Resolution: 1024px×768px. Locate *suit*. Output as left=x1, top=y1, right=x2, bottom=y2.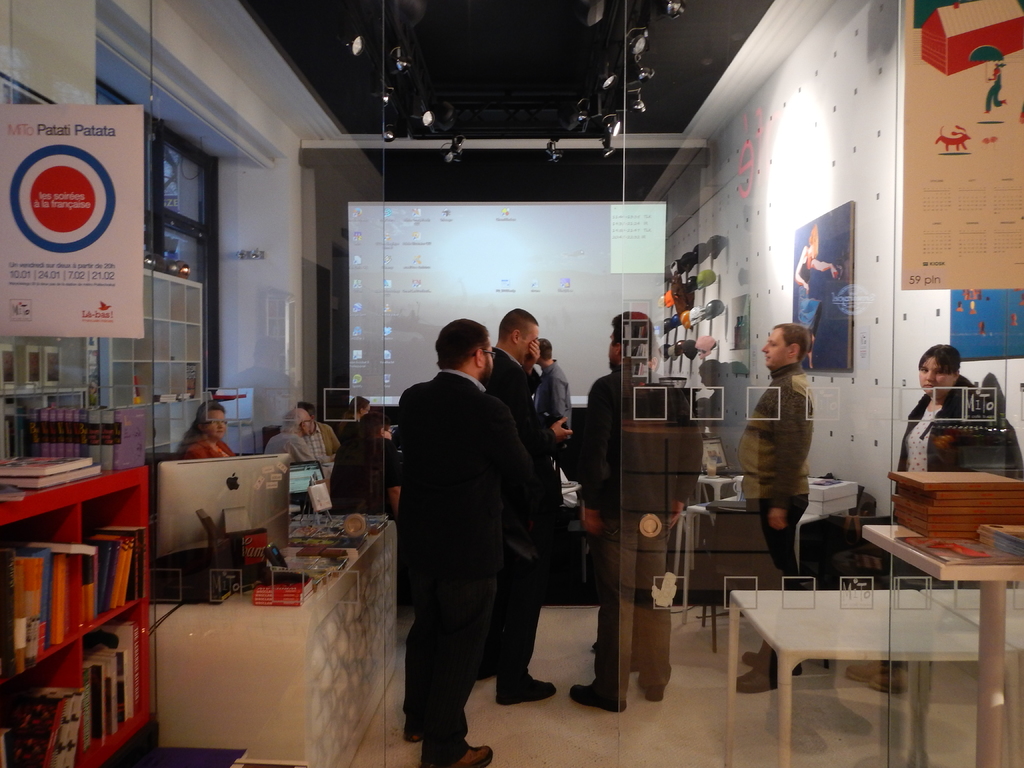
left=376, top=314, right=548, bottom=739.
